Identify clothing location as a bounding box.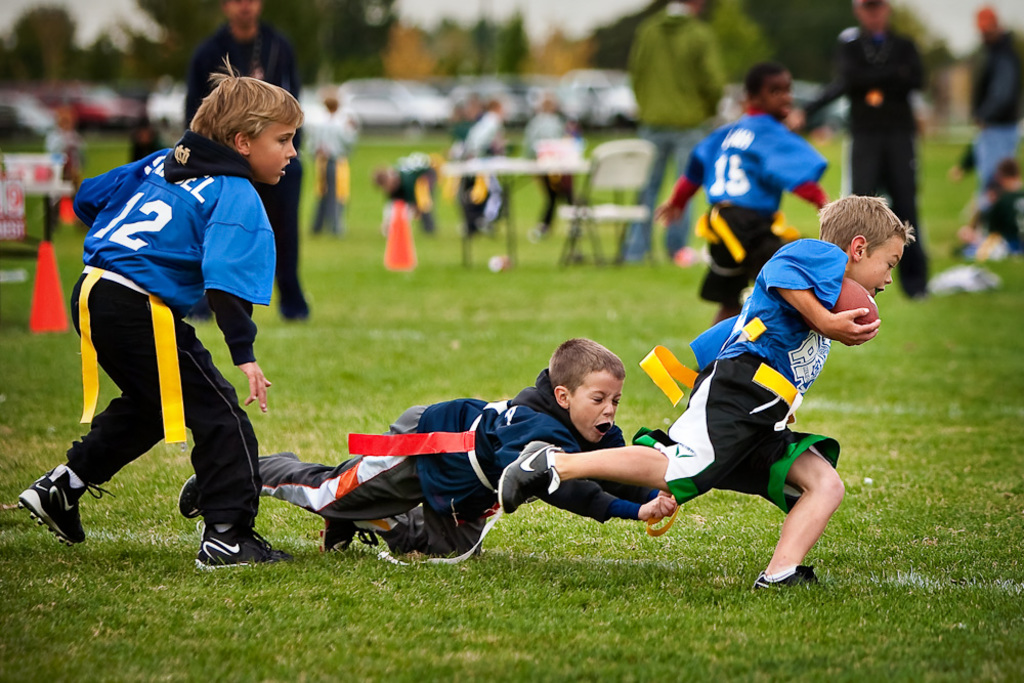
<region>664, 108, 834, 309</region>.
